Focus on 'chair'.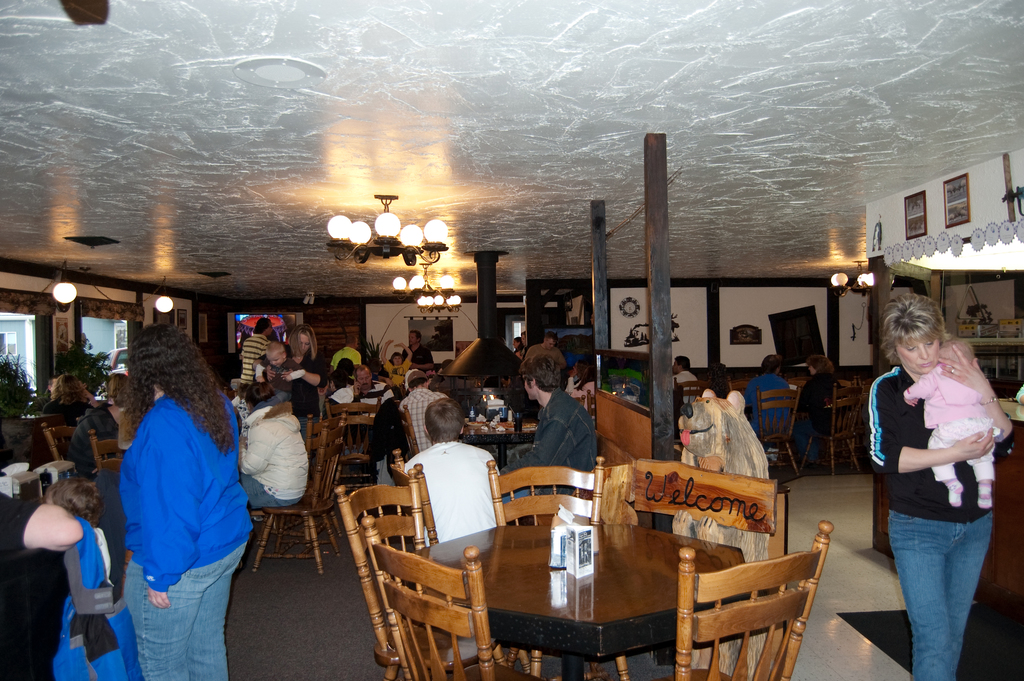
Focused at <bbox>811, 383, 866, 478</bbox>.
